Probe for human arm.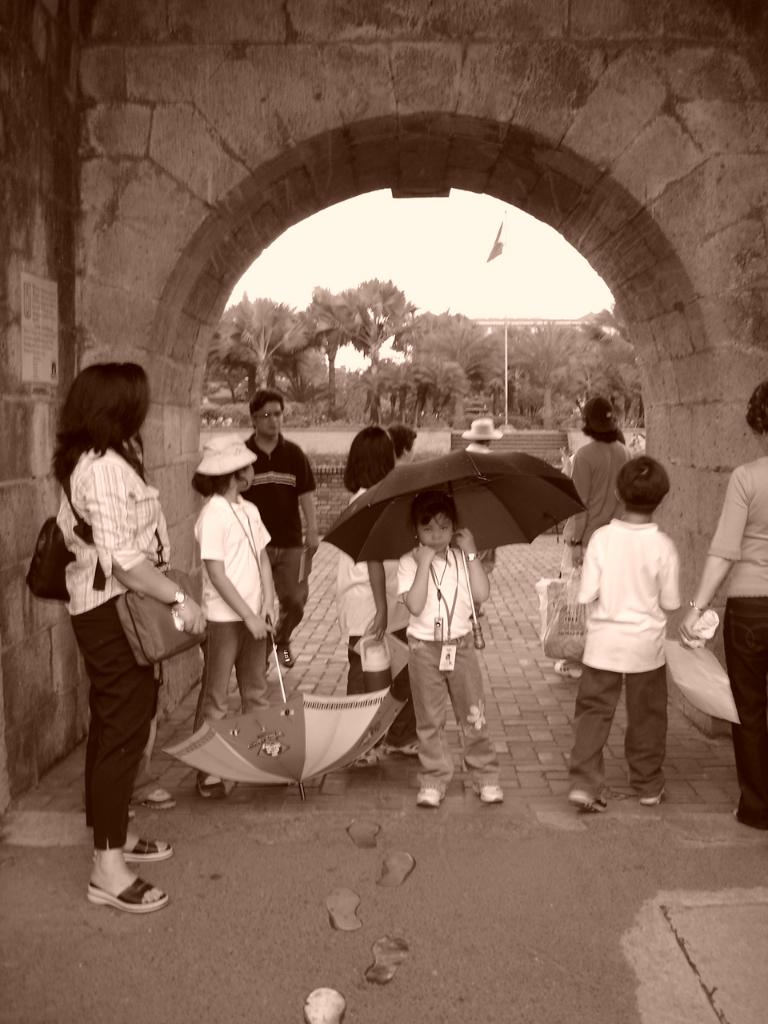
Probe result: rect(196, 503, 258, 641).
